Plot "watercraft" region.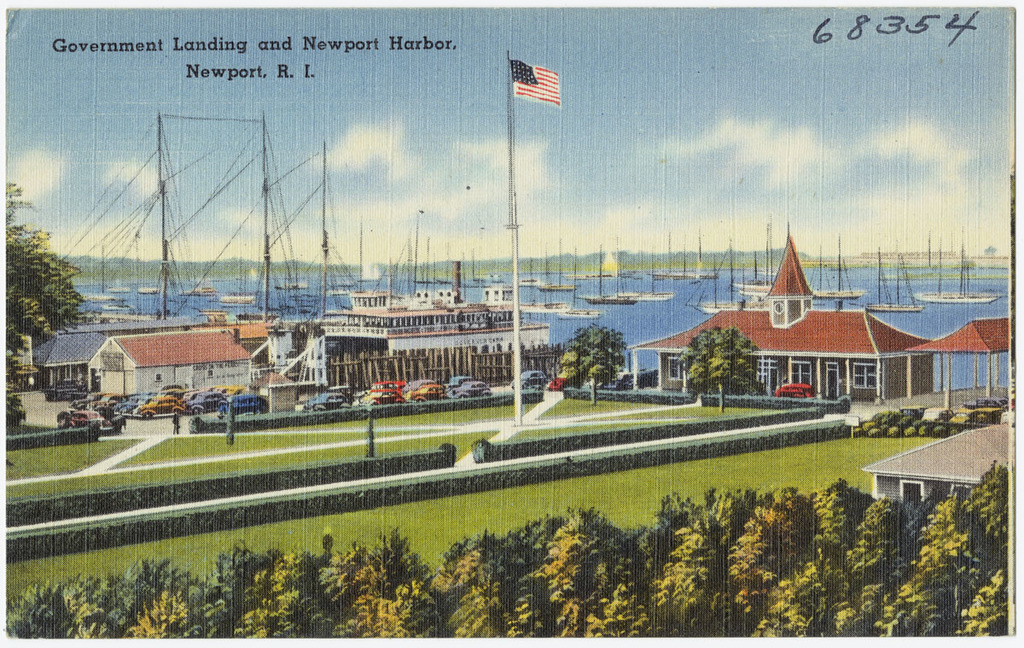
Plotted at 588/291/631/308.
